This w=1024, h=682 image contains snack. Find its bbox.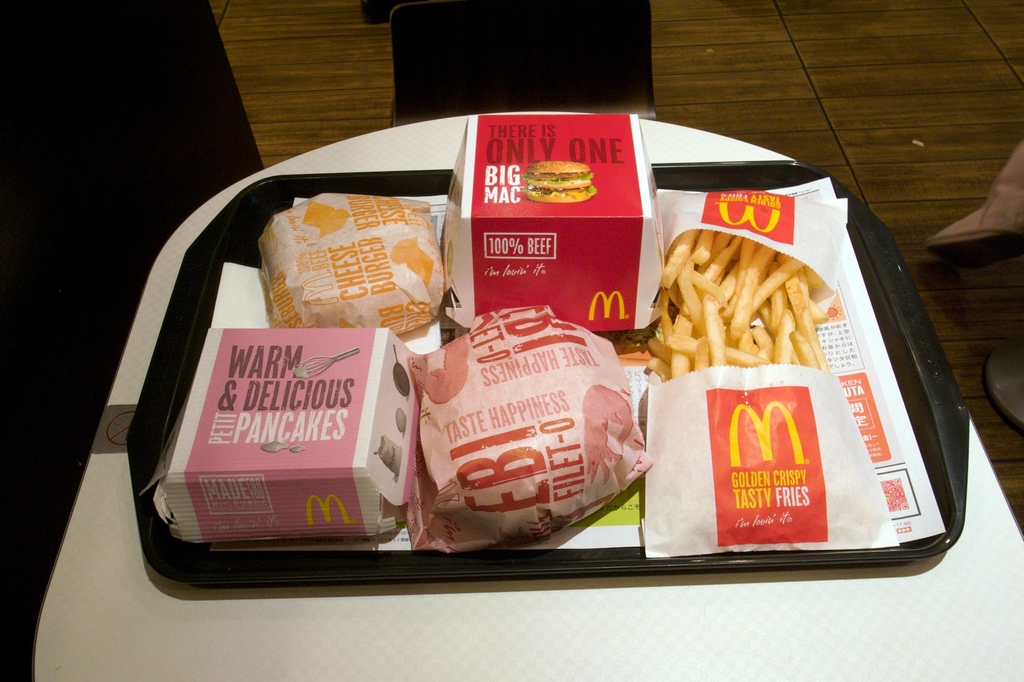
rect(253, 206, 460, 331).
